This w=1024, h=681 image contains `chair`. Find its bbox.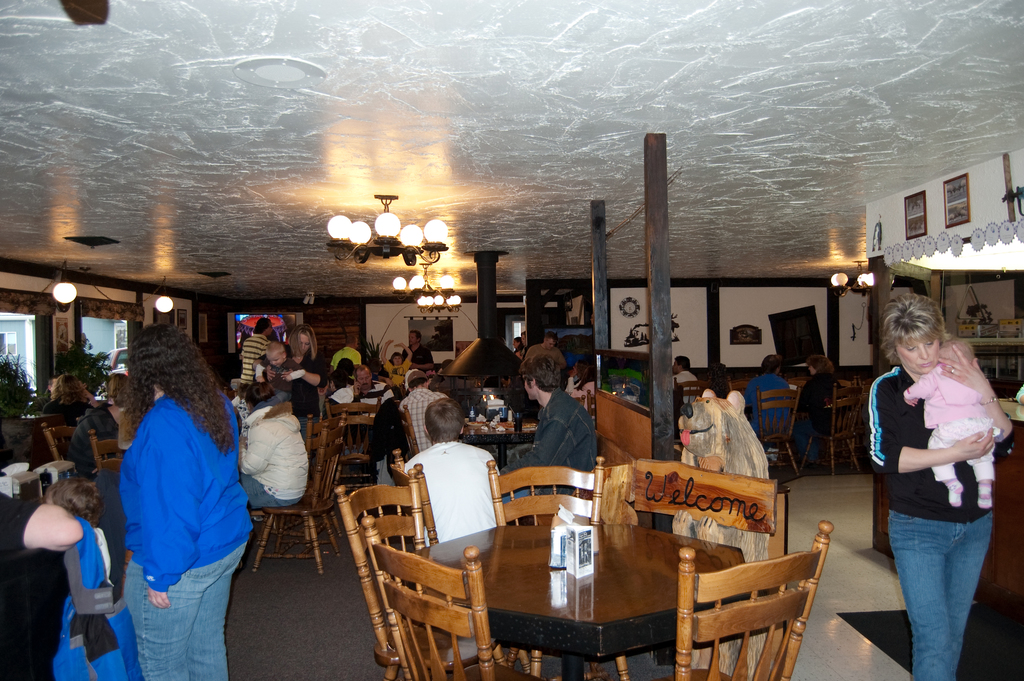
x1=756, y1=383, x2=804, y2=480.
